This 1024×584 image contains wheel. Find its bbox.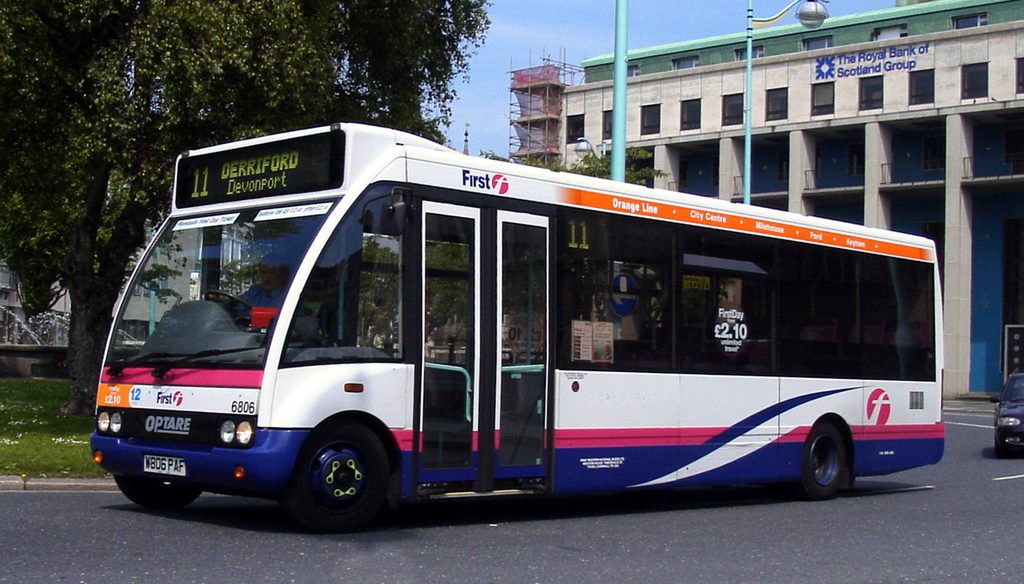
<bbox>116, 478, 203, 514</bbox>.
